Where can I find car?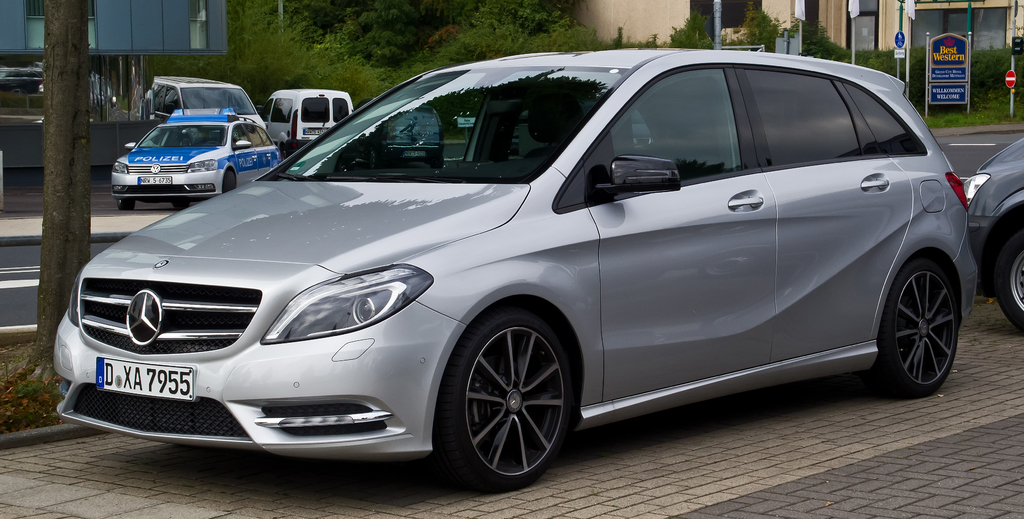
You can find it at box=[32, 42, 980, 493].
